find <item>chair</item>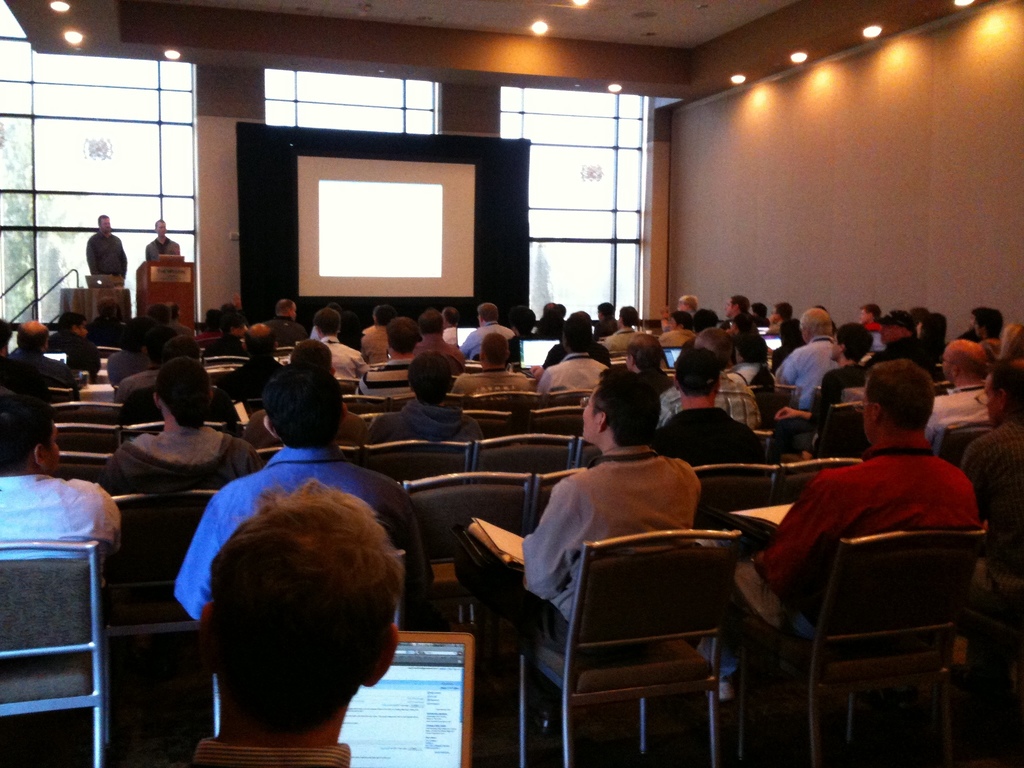
rect(47, 396, 120, 427)
